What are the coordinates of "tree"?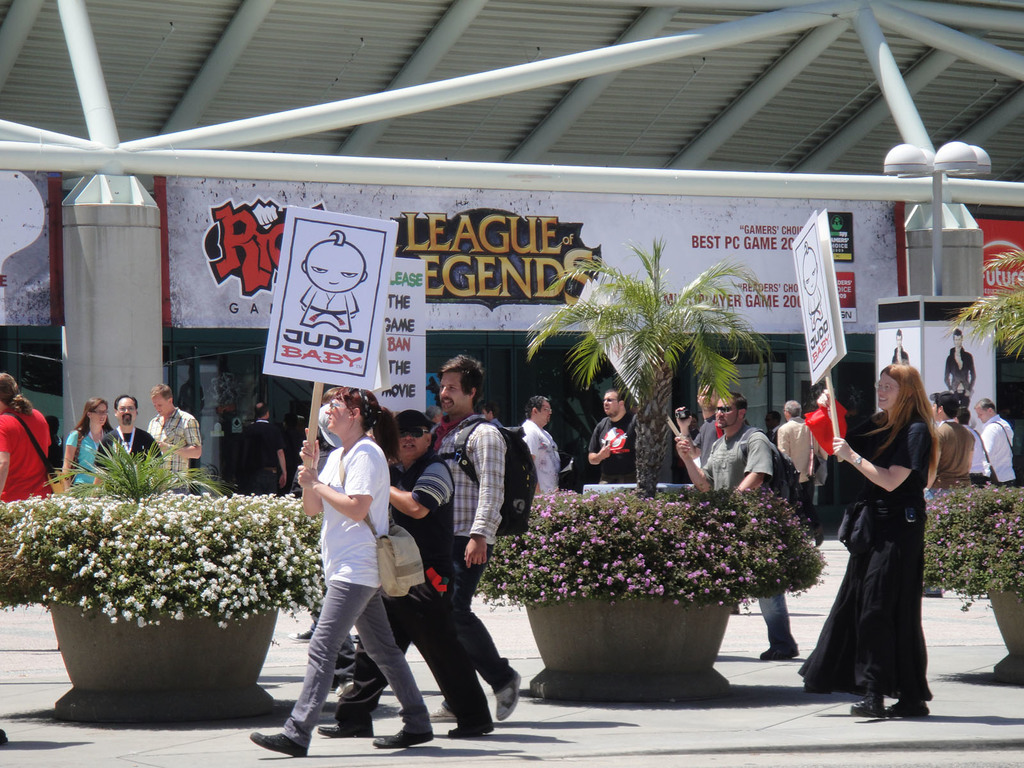
x1=961, y1=249, x2=1023, y2=355.
